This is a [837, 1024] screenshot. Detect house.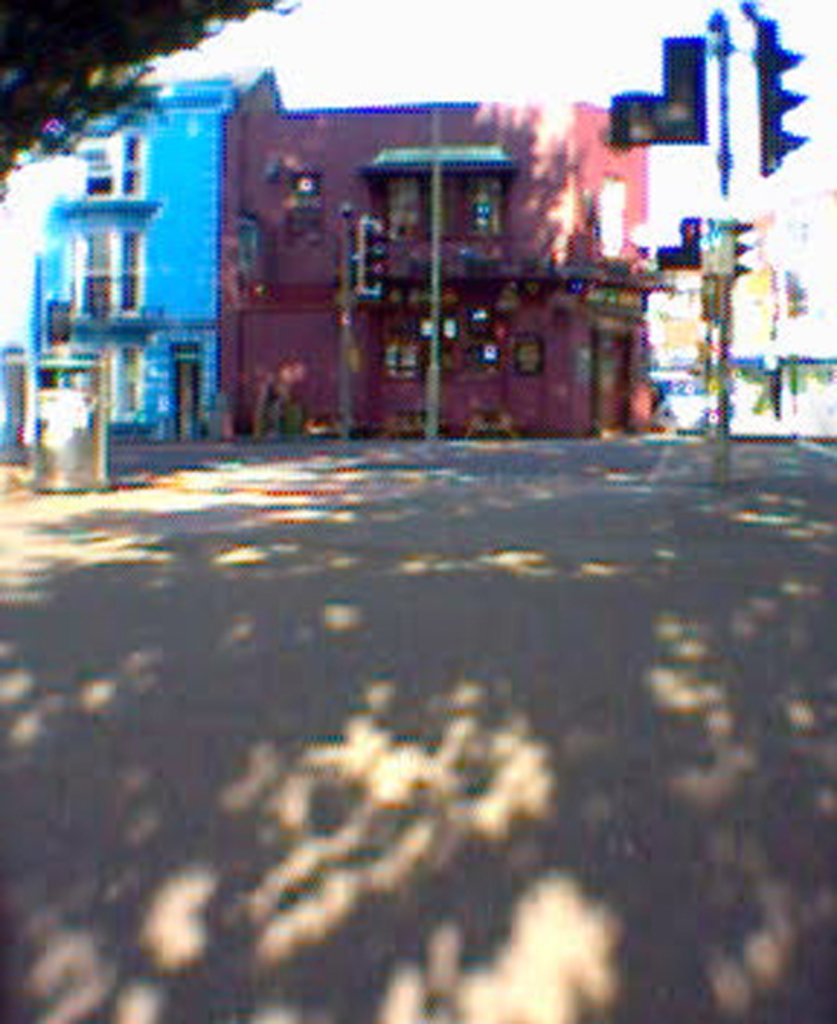
<box>0,63,269,452</box>.
